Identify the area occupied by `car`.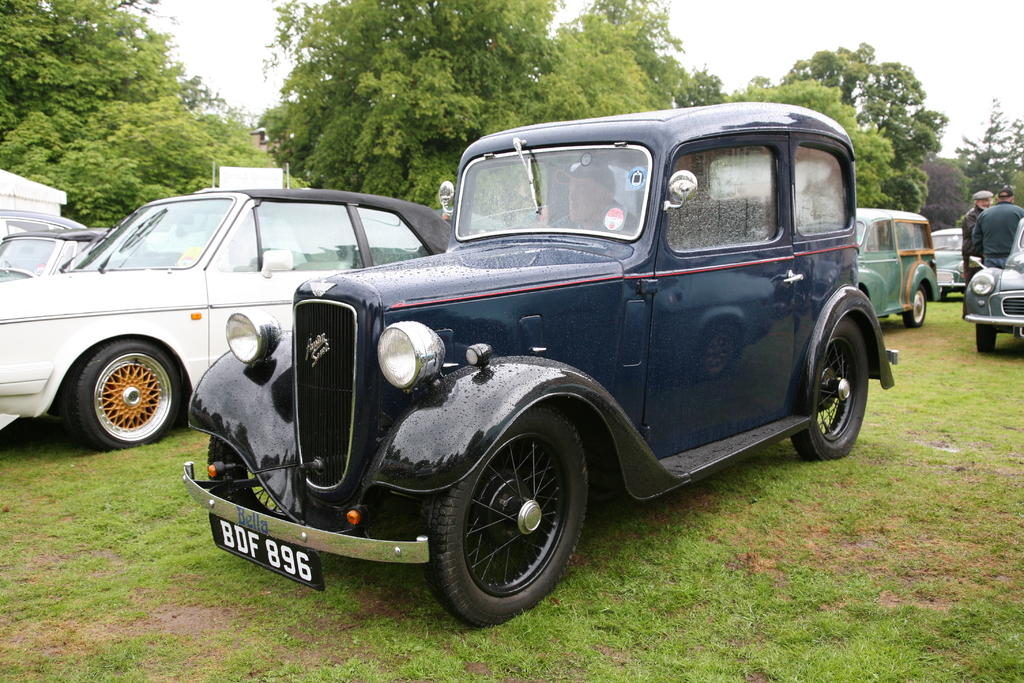
Area: bbox=(857, 208, 938, 322).
